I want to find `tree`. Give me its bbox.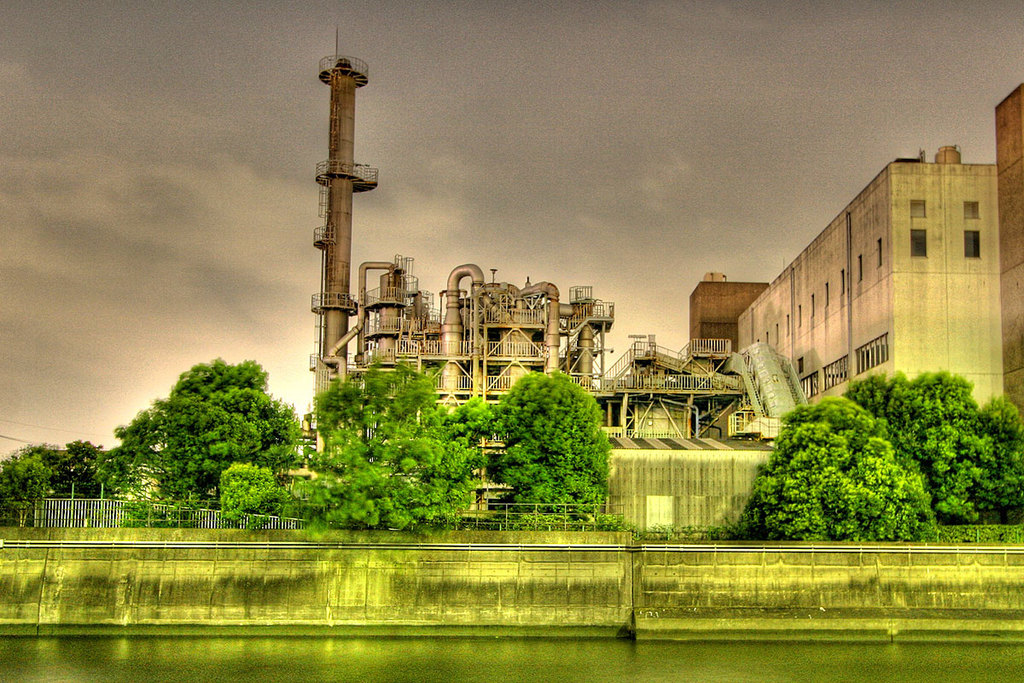
box(487, 369, 612, 522).
